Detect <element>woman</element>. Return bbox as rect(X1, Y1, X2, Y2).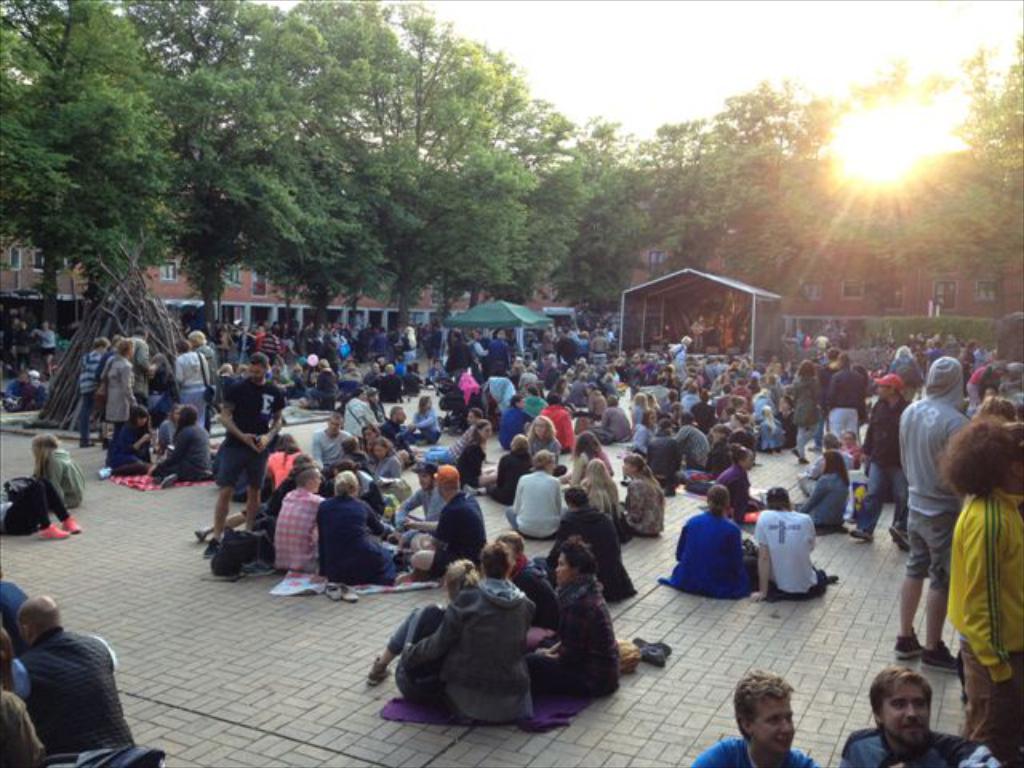
rect(536, 526, 622, 714).
